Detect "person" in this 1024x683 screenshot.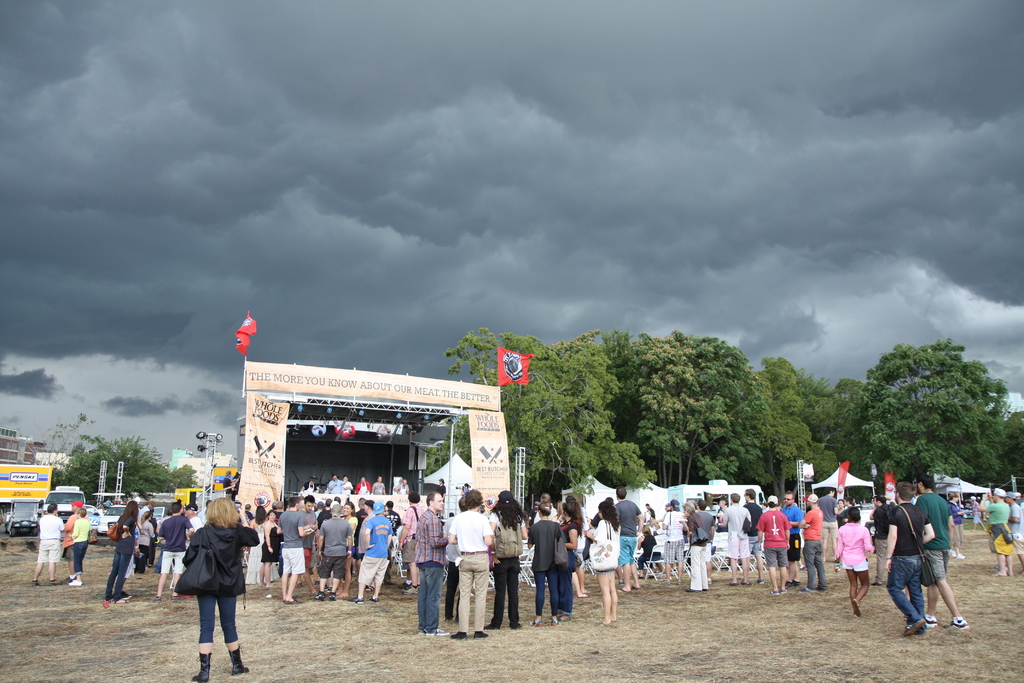
Detection: (left=614, top=487, right=643, bottom=596).
